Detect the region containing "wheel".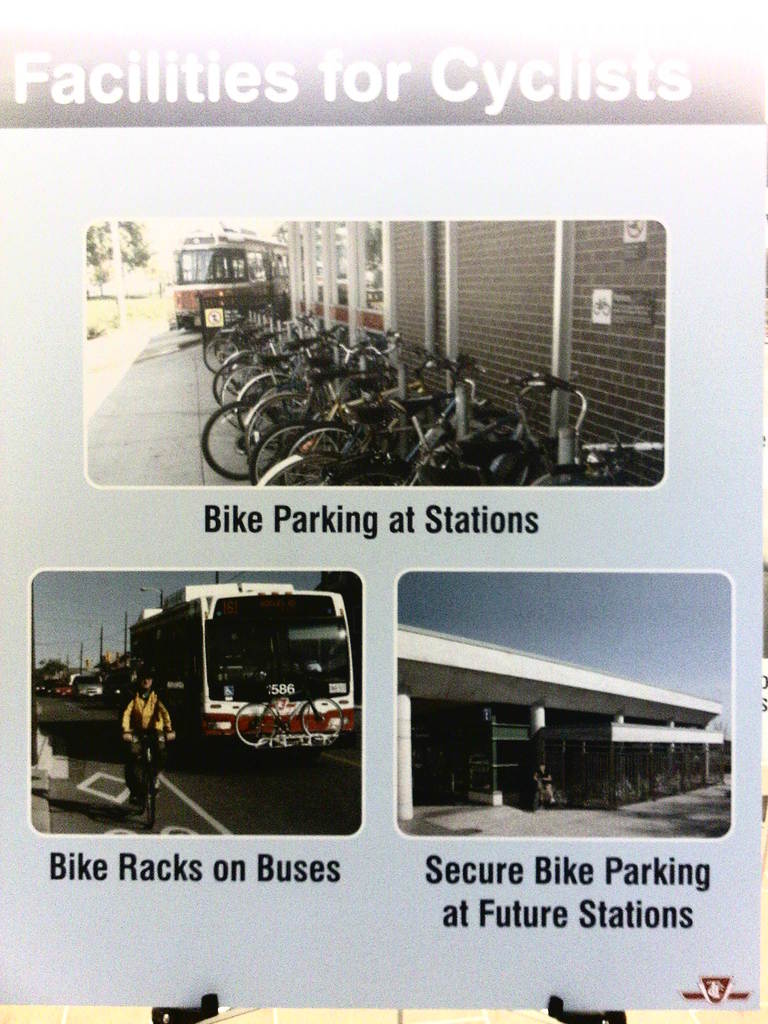
rect(147, 757, 154, 829).
